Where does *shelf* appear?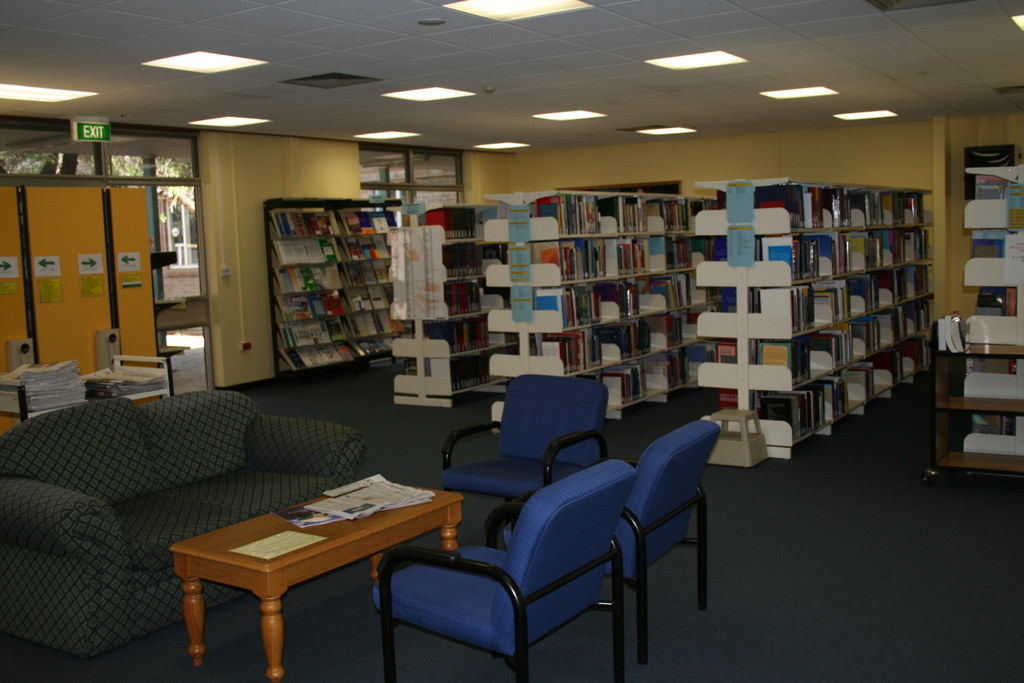
Appears at <box>629,315,669,361</box>.
